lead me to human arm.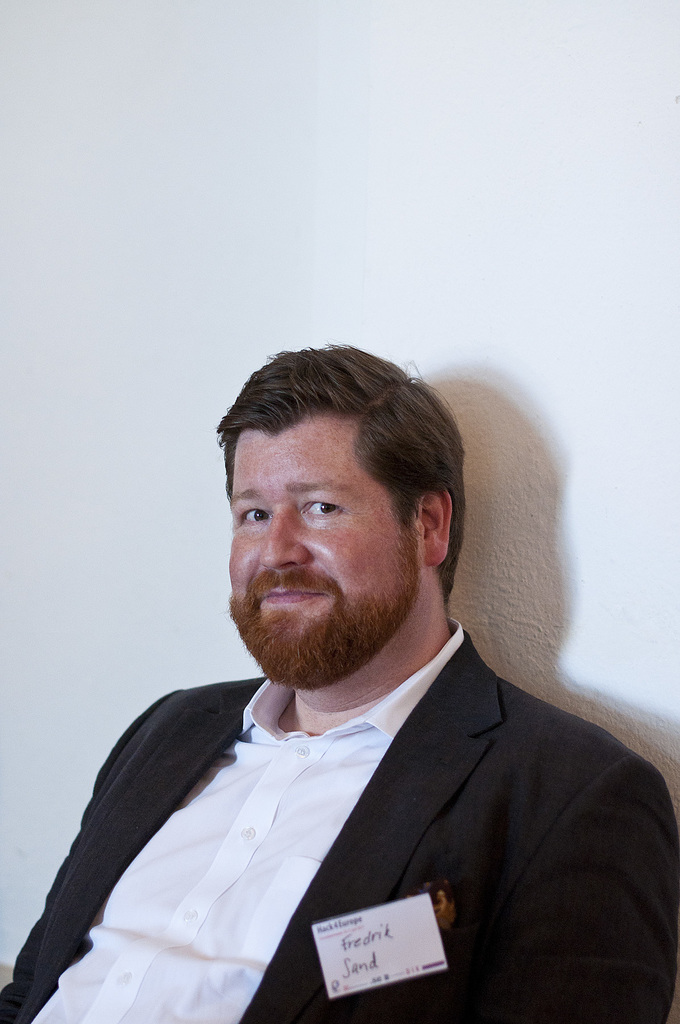
Lead to x1=0 y1=673 x2=235 y2=1023.
